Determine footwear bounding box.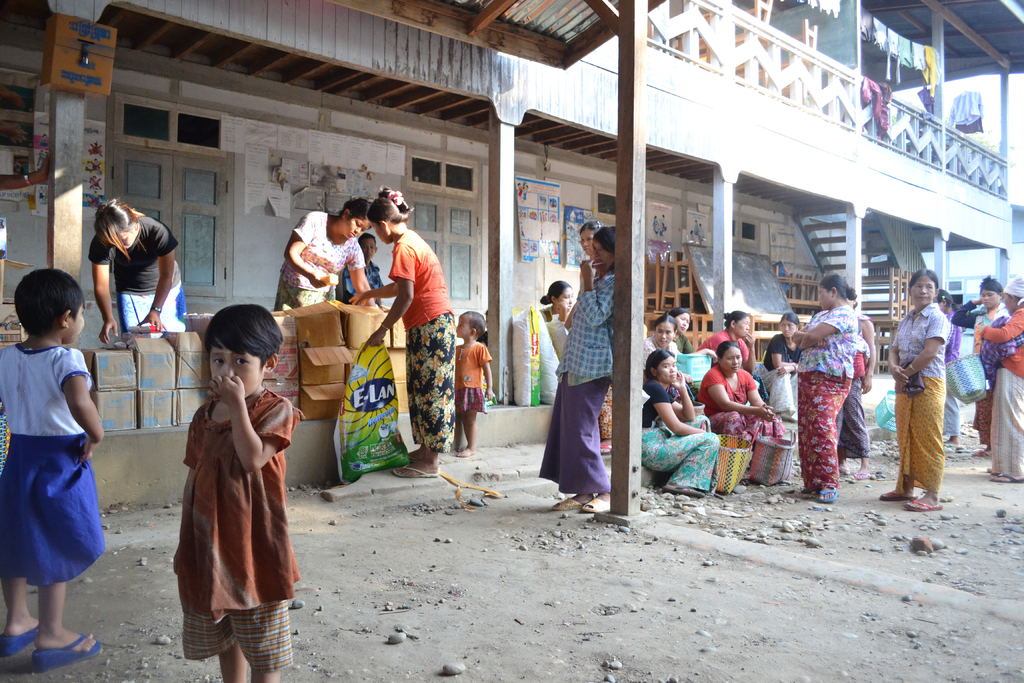
Determined: x1=31 y1=632 x2=104 y2=670.
